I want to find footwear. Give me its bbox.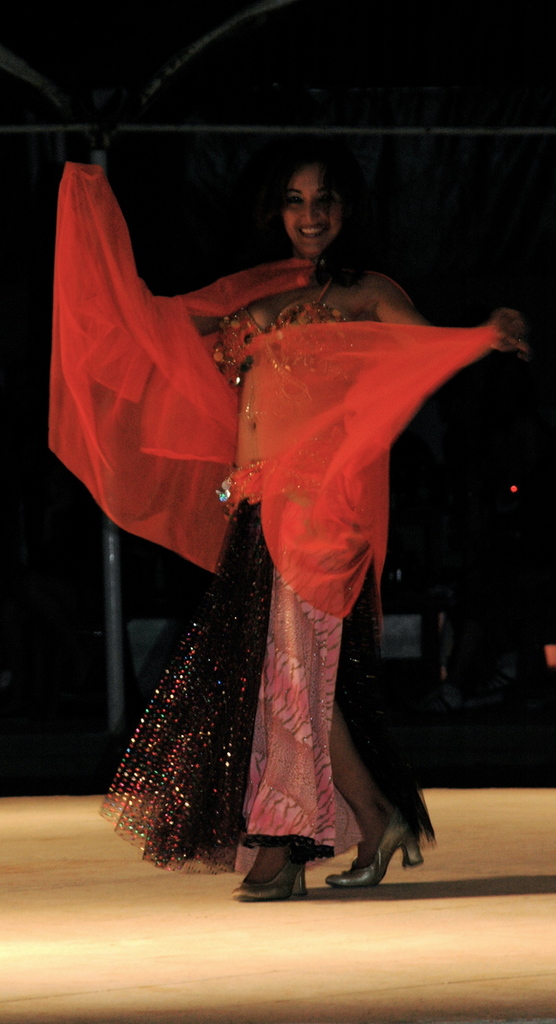
locate(241, 842, 333, 899).
